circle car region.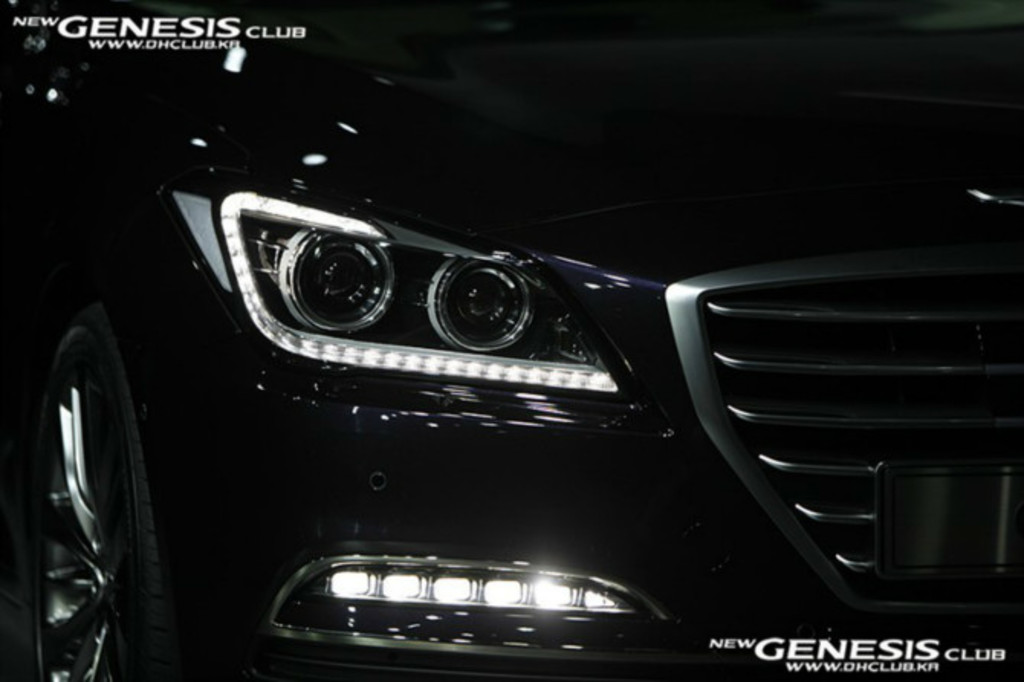
Region: <region>49, 58, 996, 673</region>.
